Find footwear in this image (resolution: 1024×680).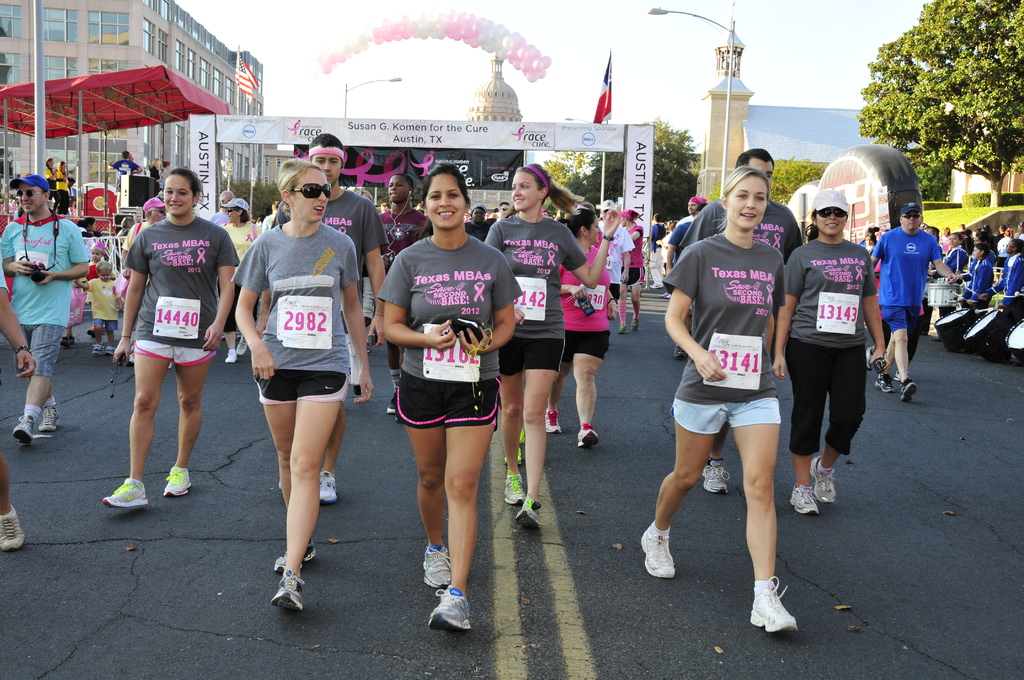
left=621, top=317, right=633, bottom=332.
